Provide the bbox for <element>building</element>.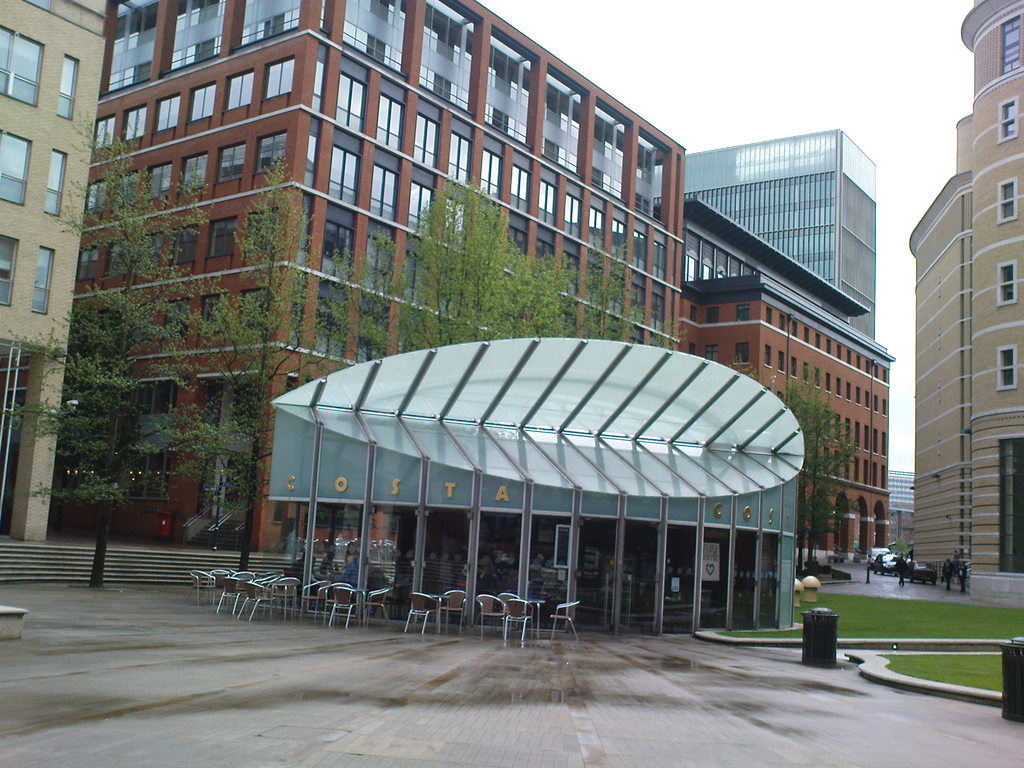
bbox=[909, 0, 1023, 588].
